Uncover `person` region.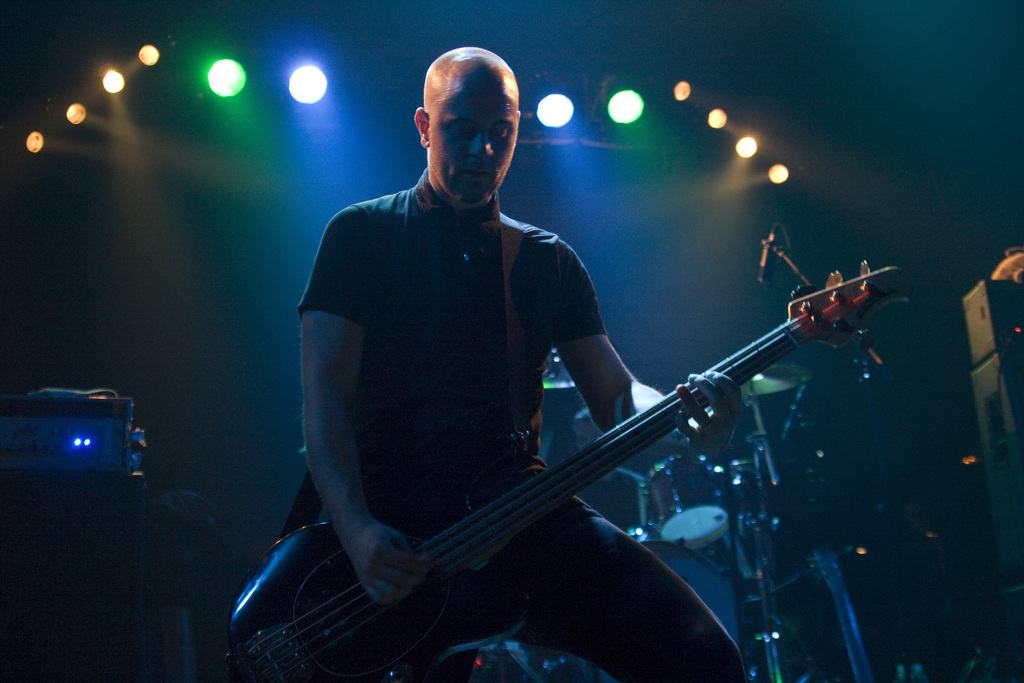
Uncovered: (293,45,746,682).
